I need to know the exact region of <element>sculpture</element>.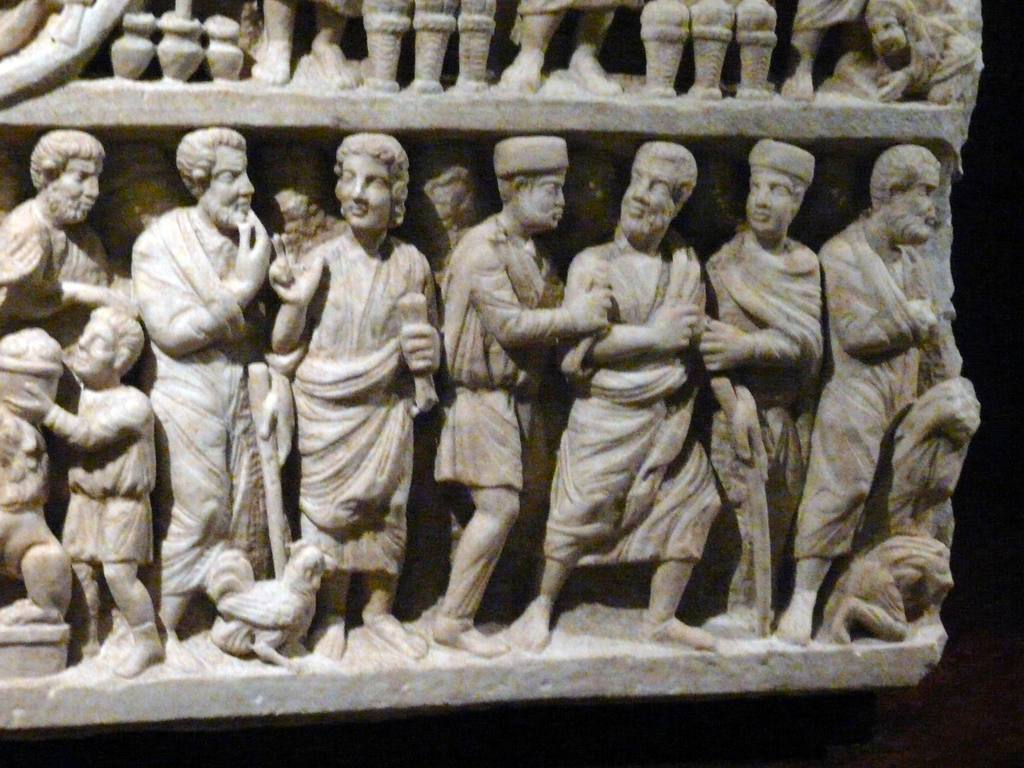
Region: detection(0, 308, 163, 680).
